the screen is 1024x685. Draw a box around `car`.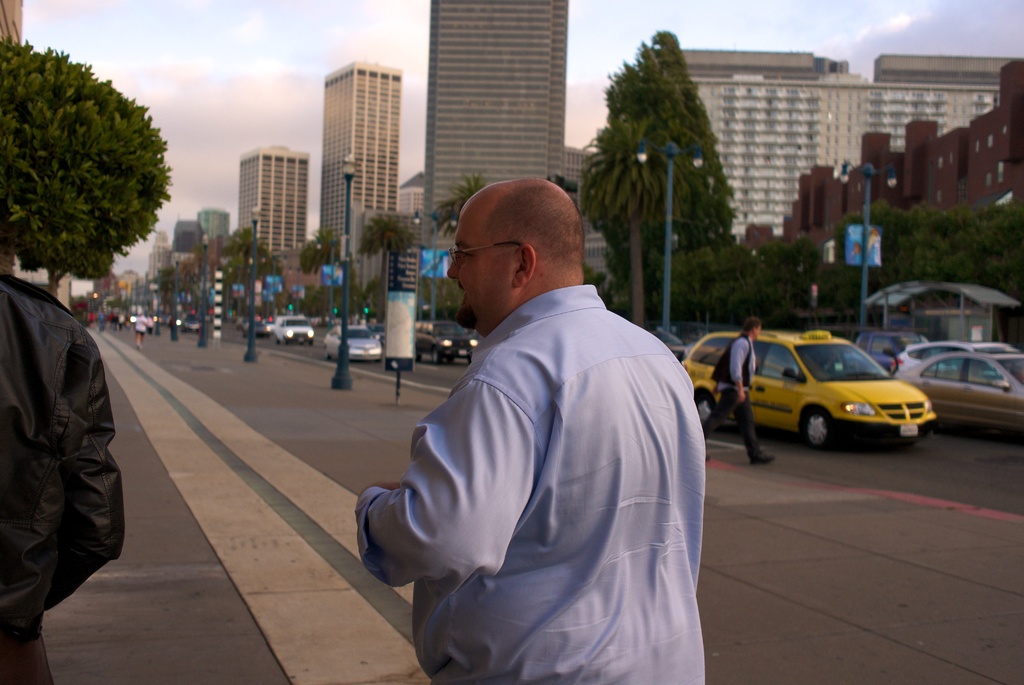
{"left": 366, "top": 322, "right": 383, "bottom": 343}.
